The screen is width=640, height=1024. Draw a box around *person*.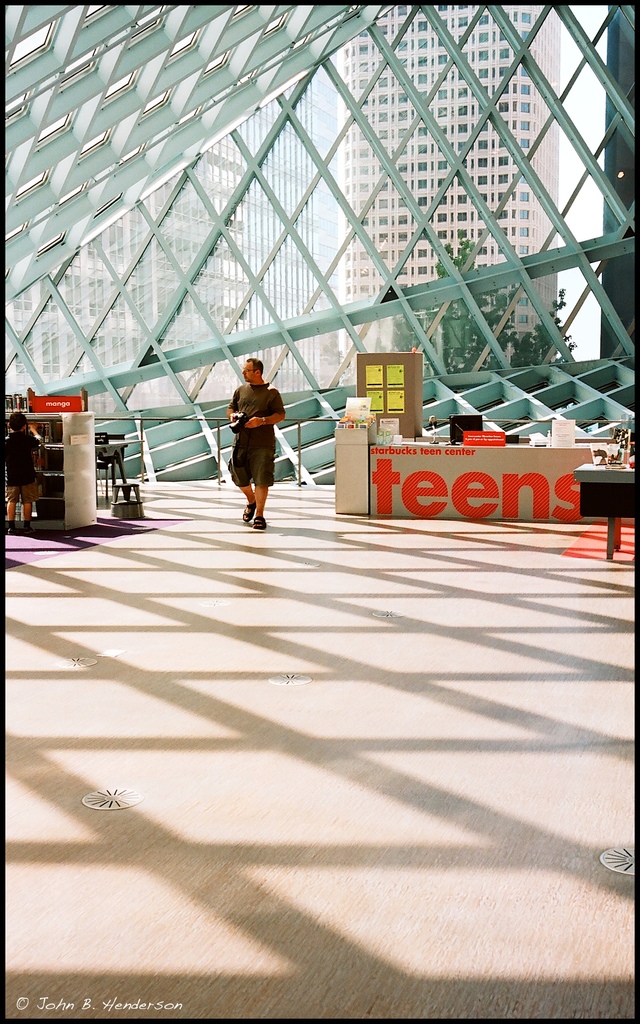
box(226, 358, 284, 529).
